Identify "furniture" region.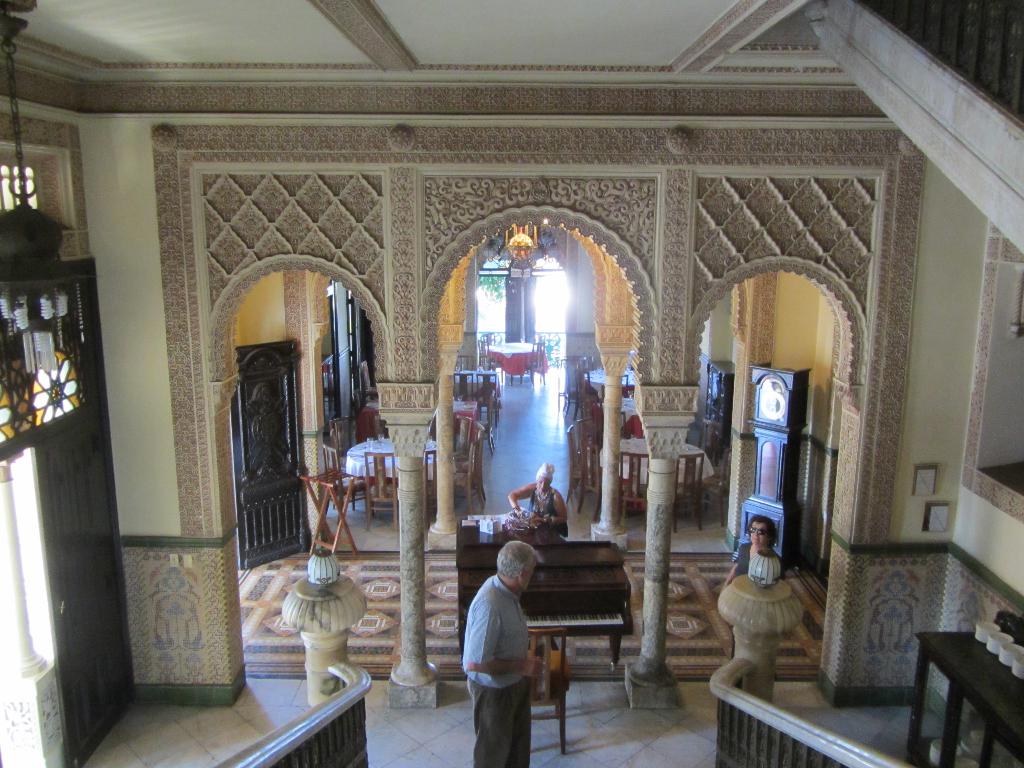
Region: (left=525, top=623, right=570, bottom=753).
